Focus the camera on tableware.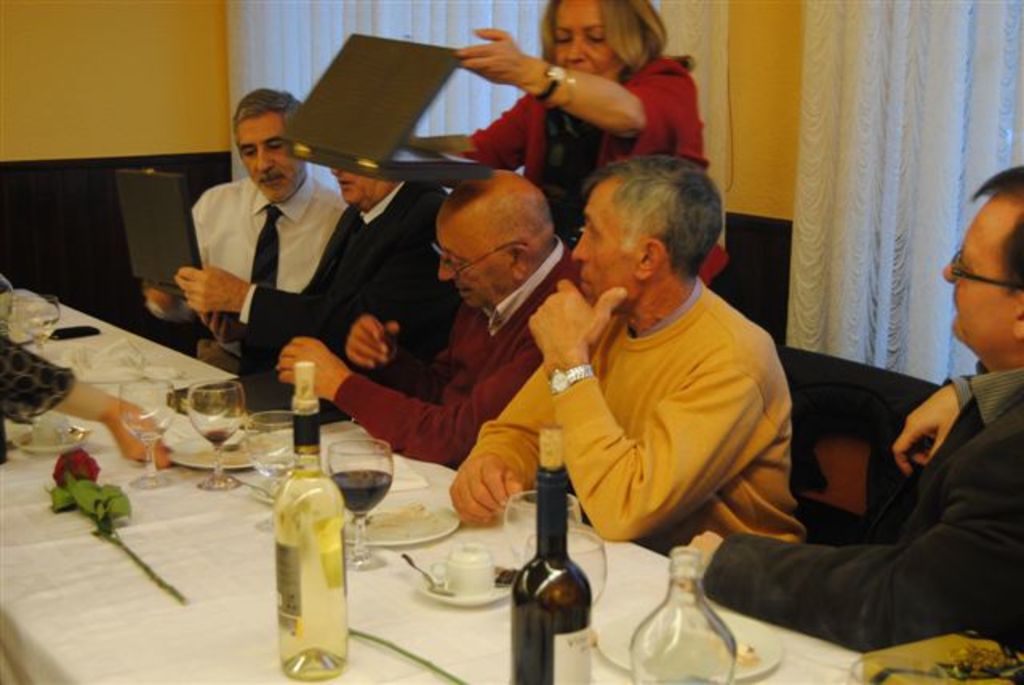
Focus region: Rect(501, 483, 581, 563).
